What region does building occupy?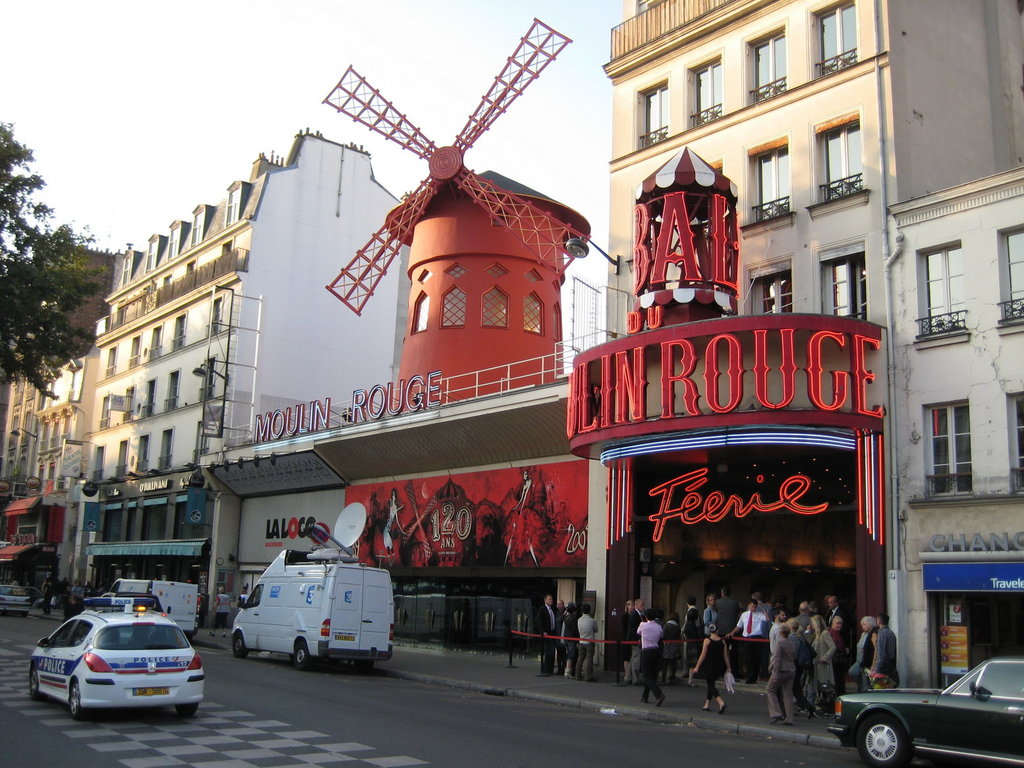
70,124,429,644.
